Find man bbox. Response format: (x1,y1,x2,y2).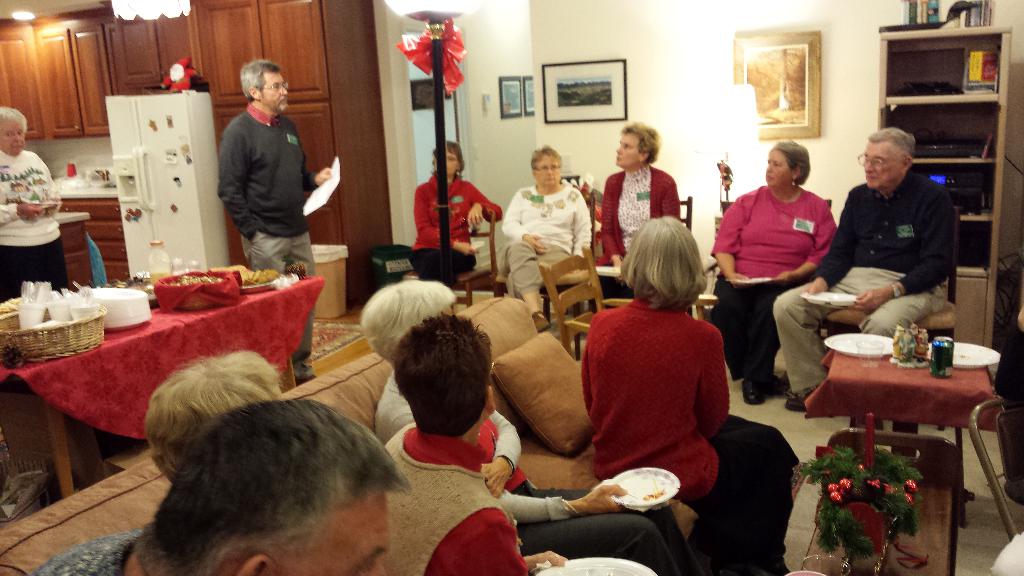
(19,397,403,575).
